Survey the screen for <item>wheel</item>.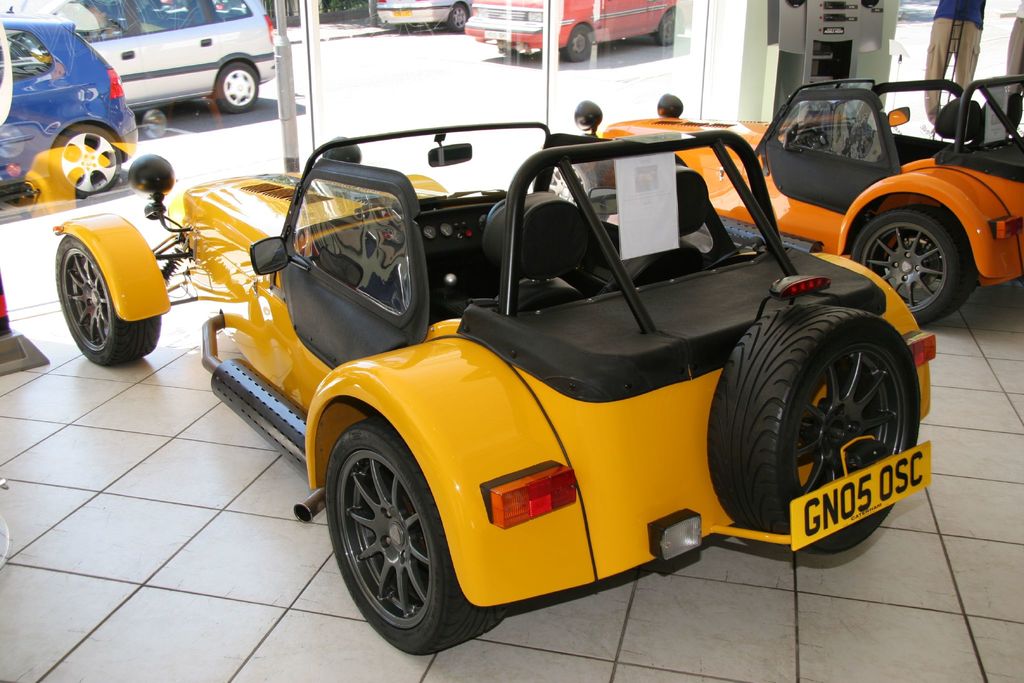
Survey found: [484,199,505,226].
